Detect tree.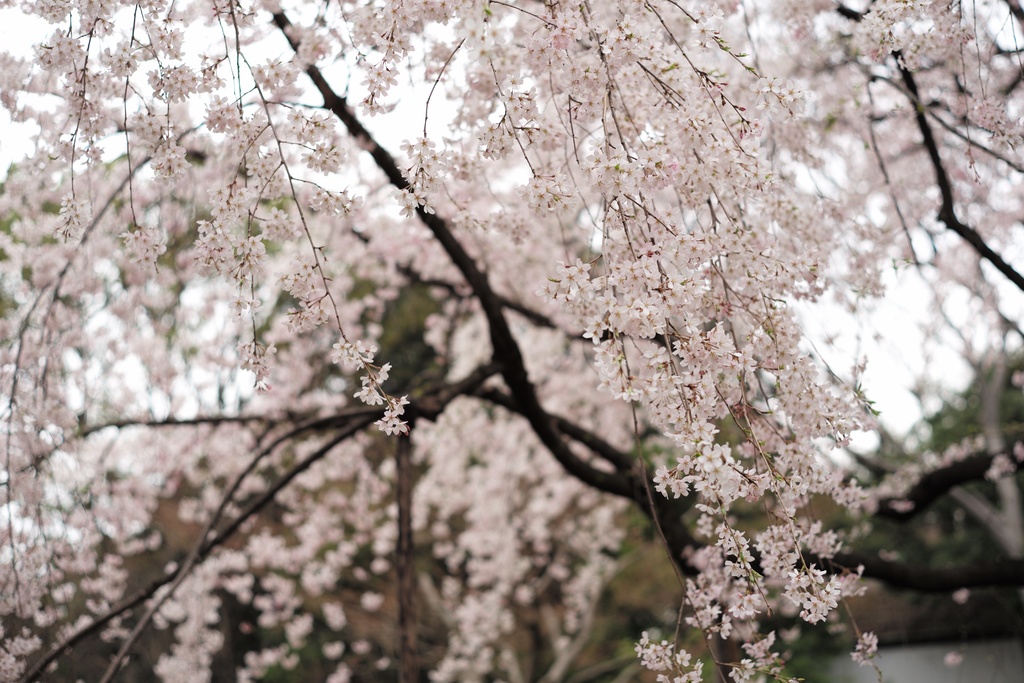
Detected at <region>0, 0, 1023, 682</region>.
